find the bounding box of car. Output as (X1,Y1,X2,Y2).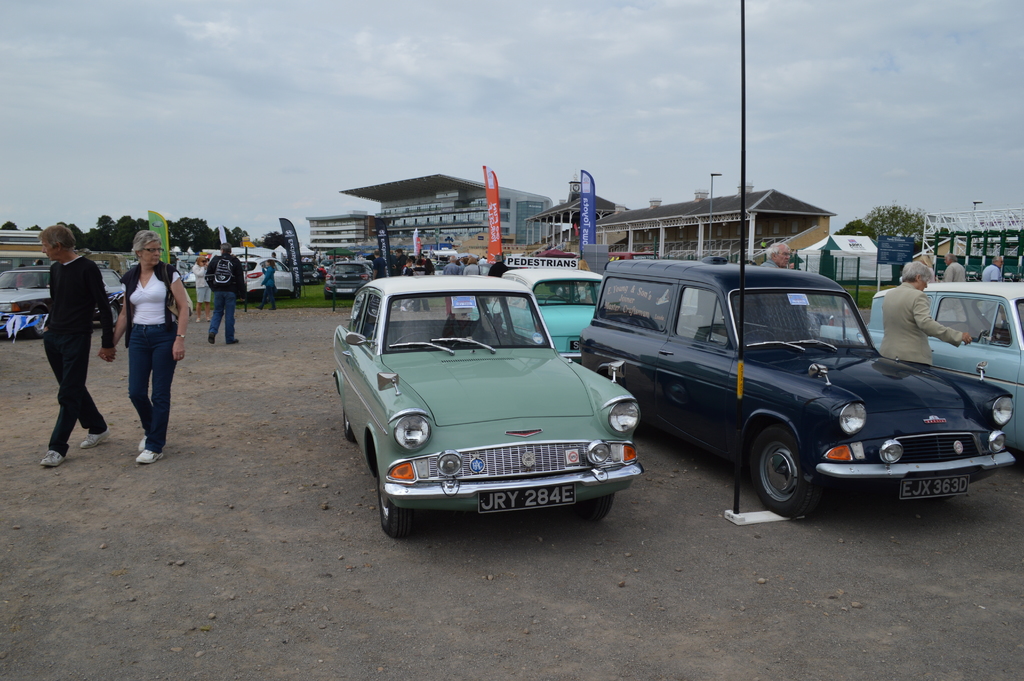
(819,278,1023,457).
